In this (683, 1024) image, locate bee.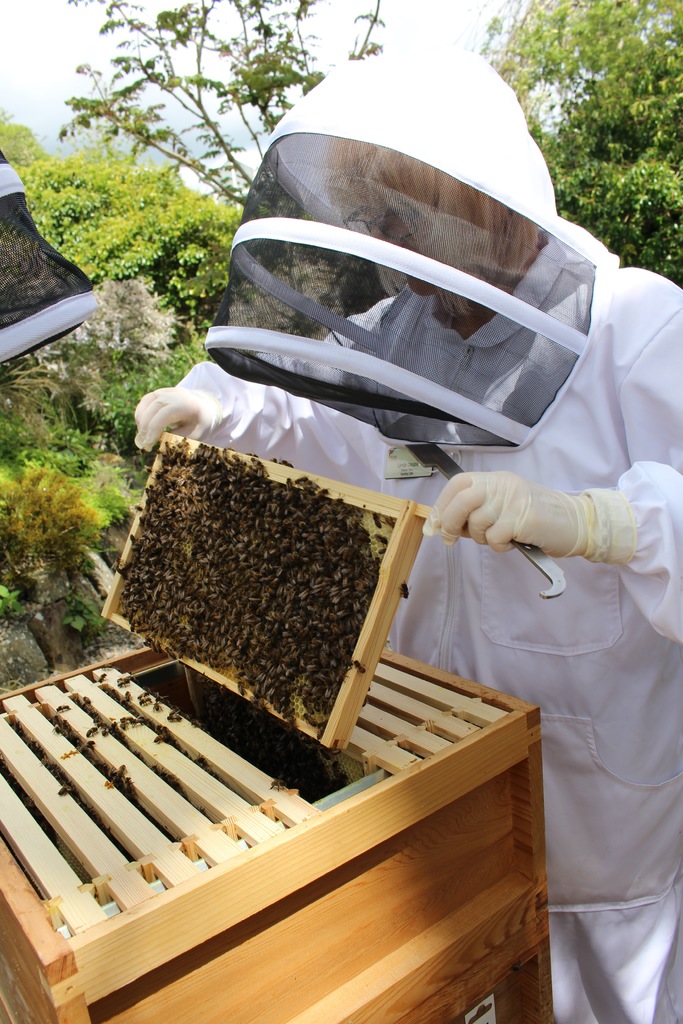
Bounding box: 268:781:284:796.
